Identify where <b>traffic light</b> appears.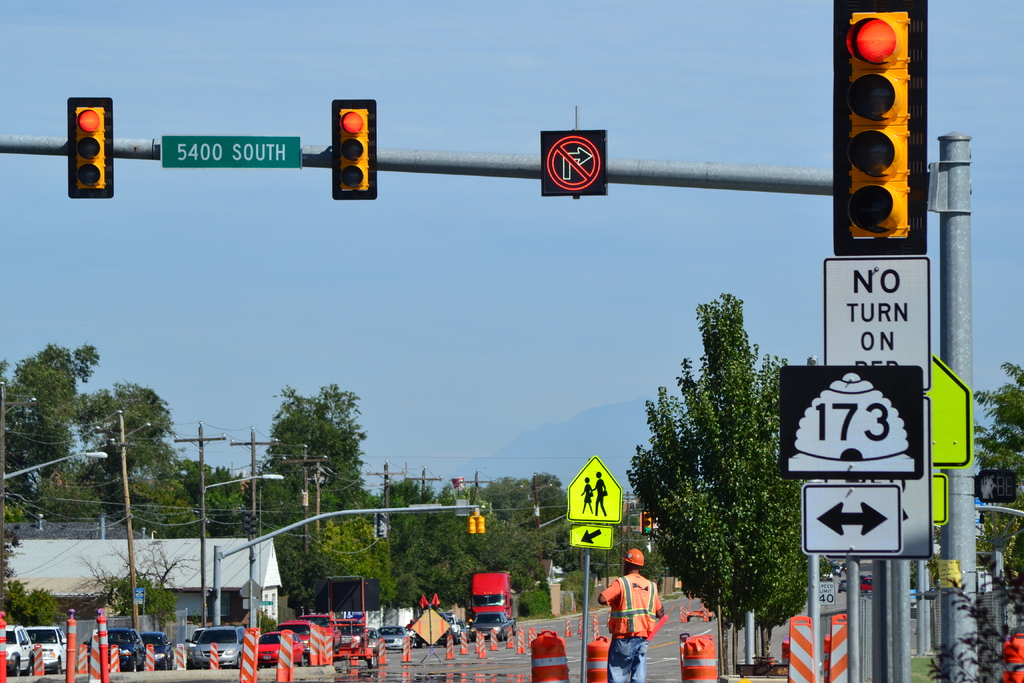
Appears at 331:100:377:200.
